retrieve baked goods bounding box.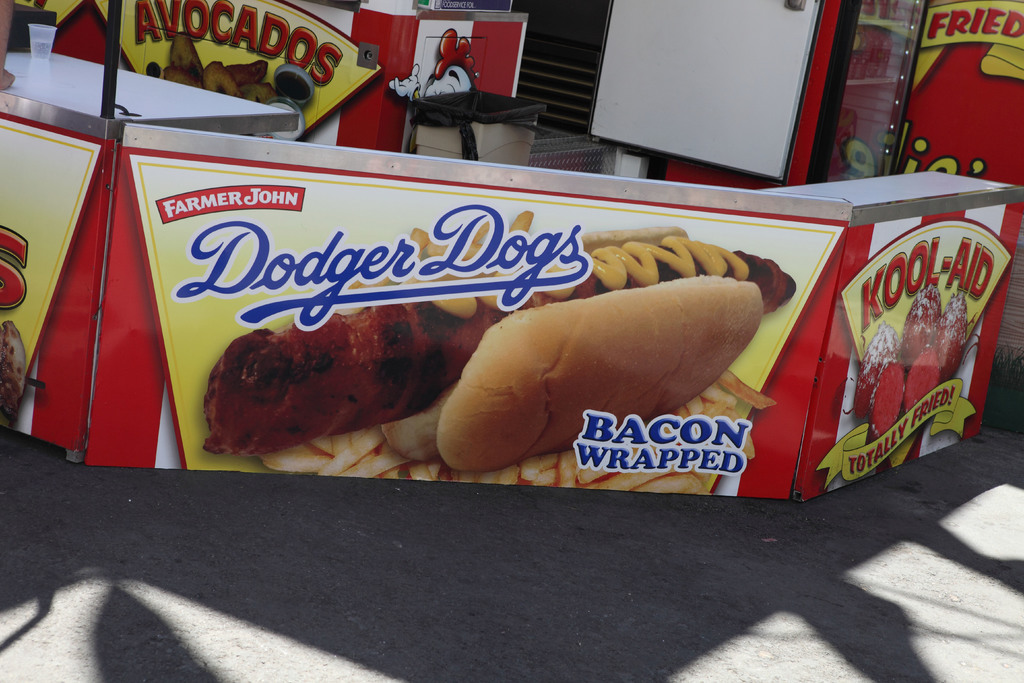
Bounding box: (856, 319, 908, 418).
